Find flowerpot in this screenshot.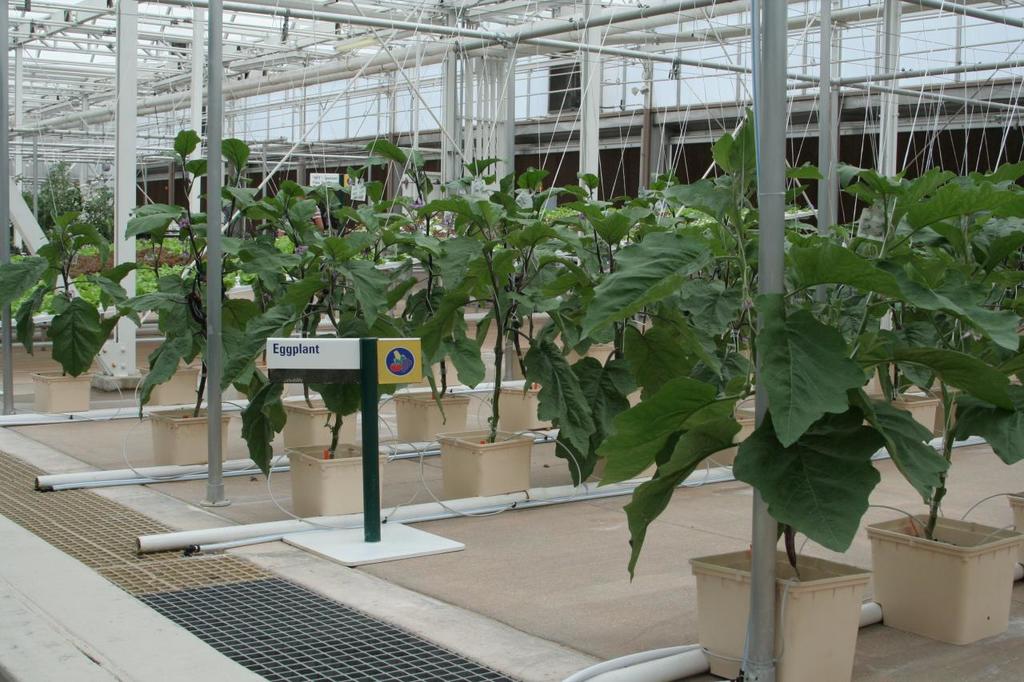
The bounding box for flowerpot is 868 507 1016 648.
